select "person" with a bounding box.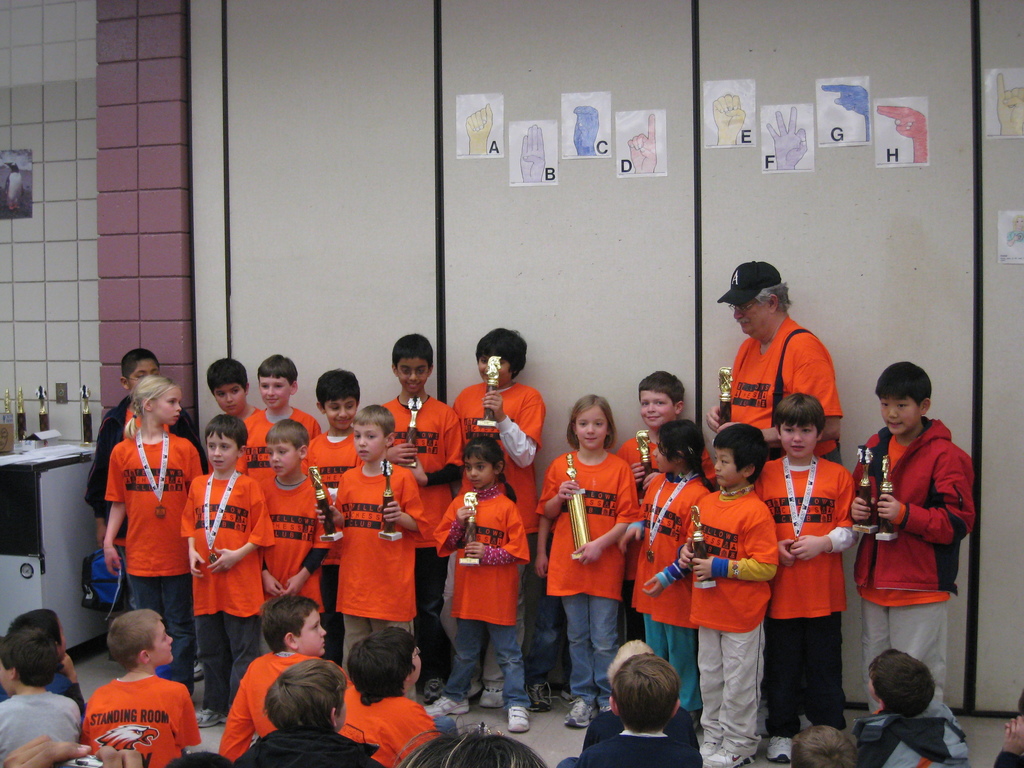
bbox=(0, 621, 76, 767).
